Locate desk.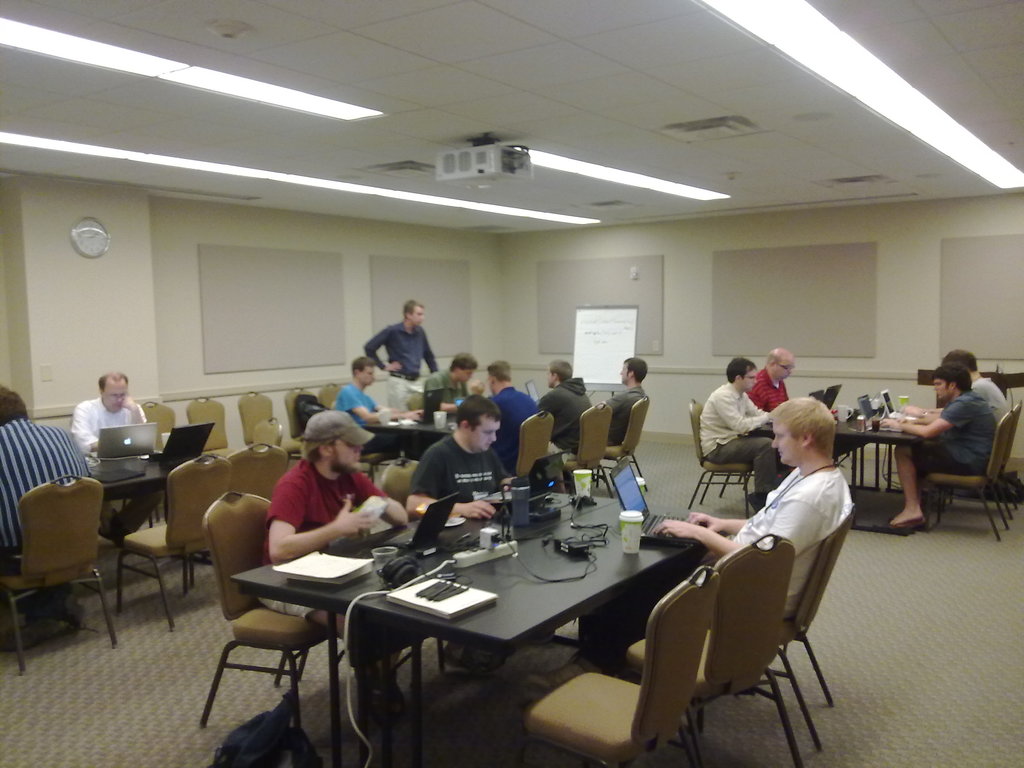
Bounding box: box=[803, 392, 936, 540].
